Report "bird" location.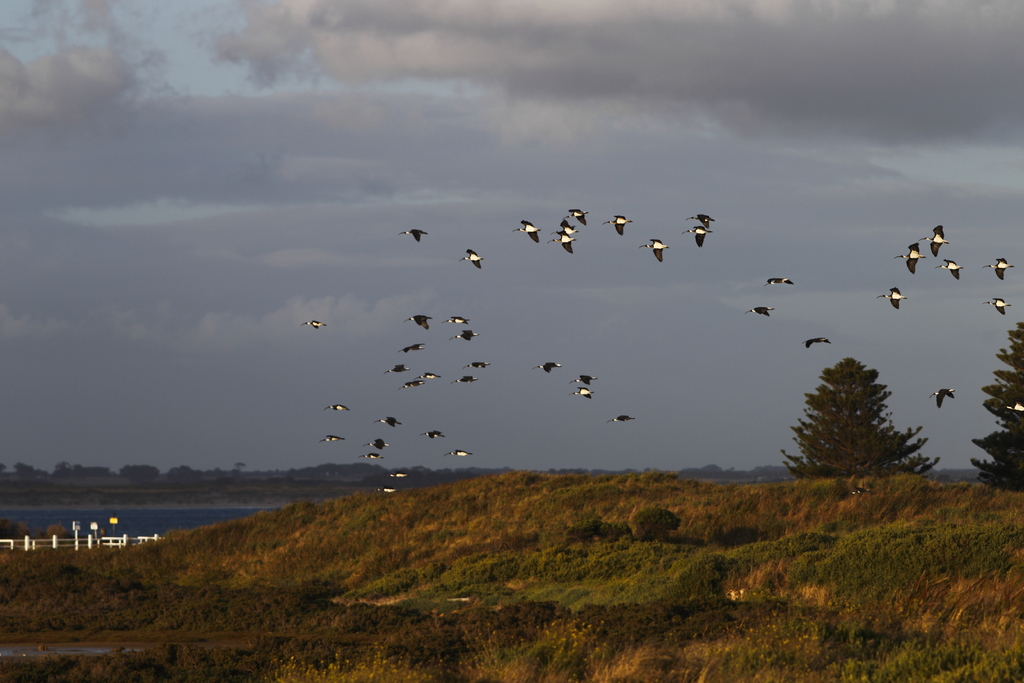
Report: bbox=(371, 416, 400, 433).
